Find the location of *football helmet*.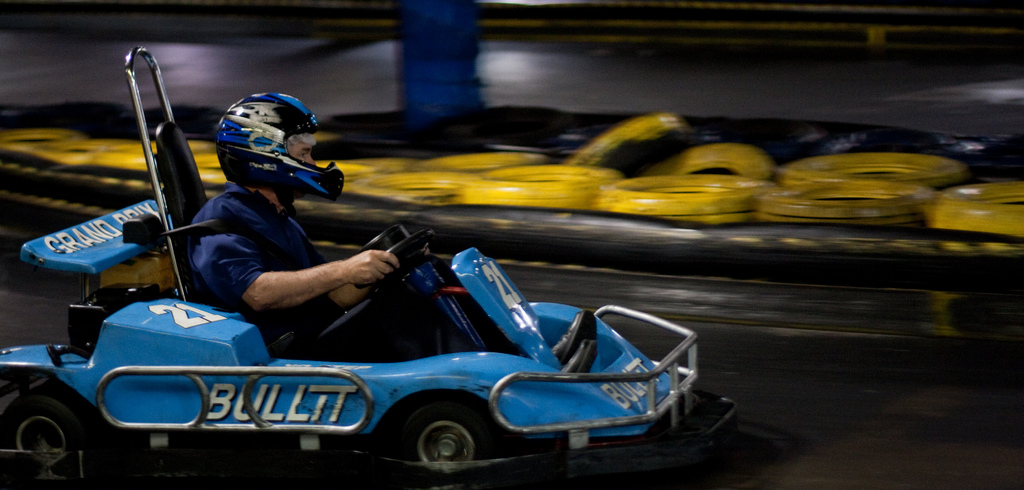
Location: box(215, 92, 349, 205).
